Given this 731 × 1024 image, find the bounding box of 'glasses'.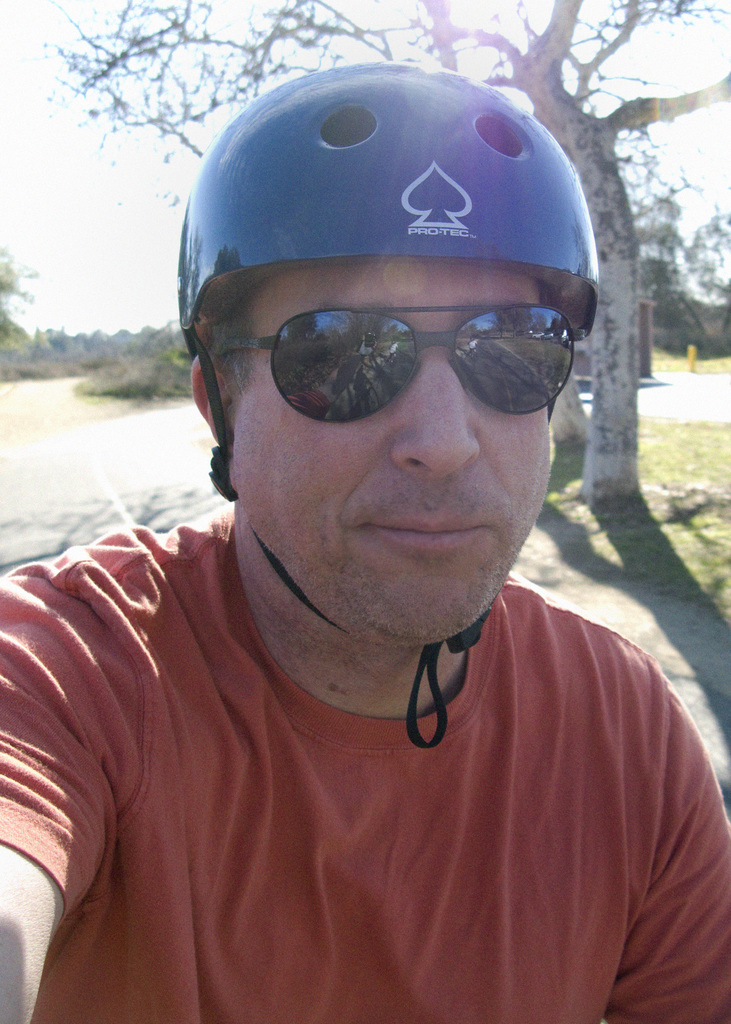
(232,298,584,430).
